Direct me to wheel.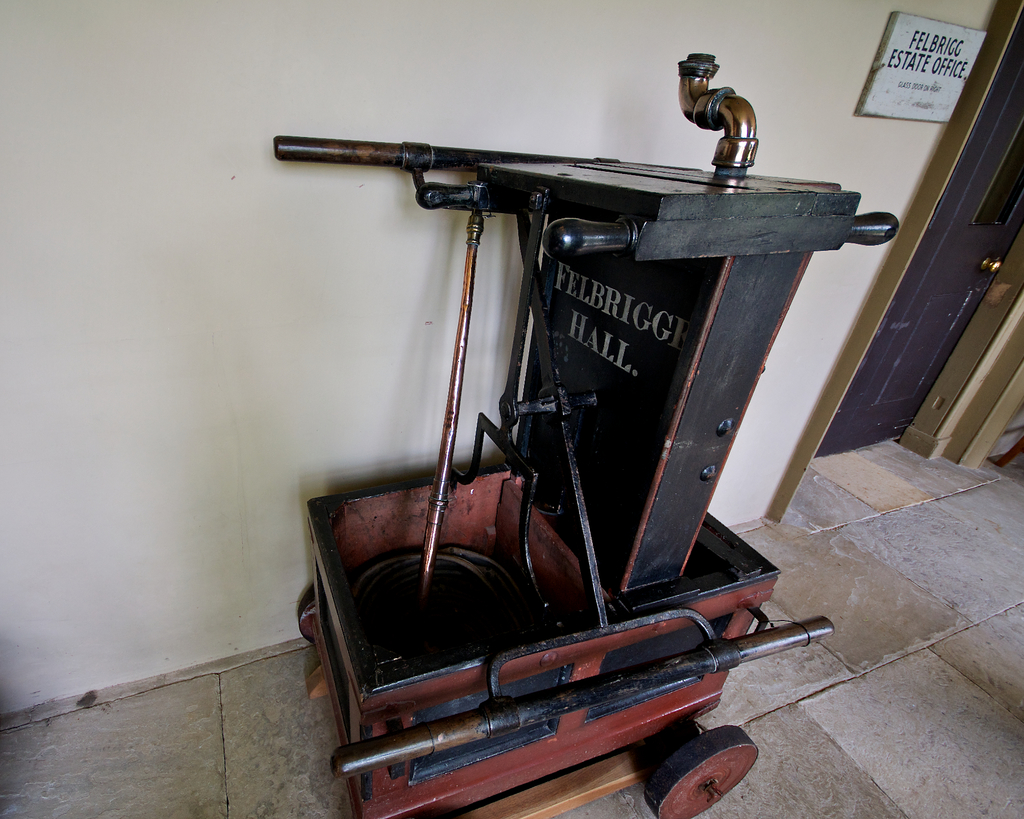
Direction: 646 720 758 818.
